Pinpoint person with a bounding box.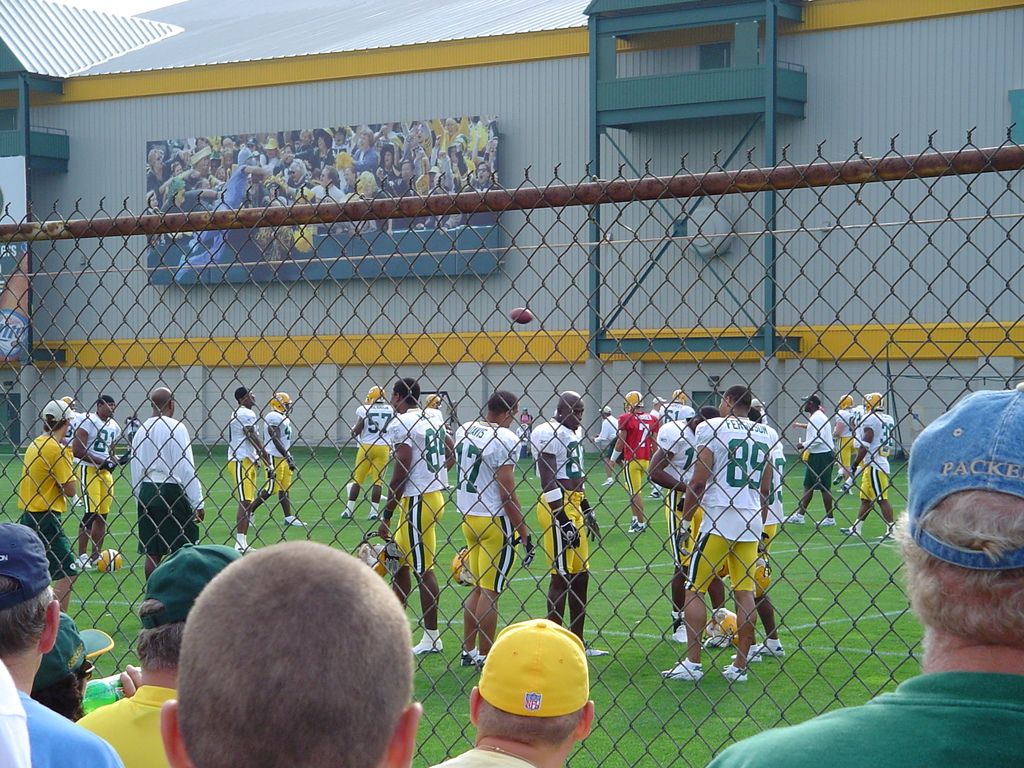
region(160, 545, 430, 767).
